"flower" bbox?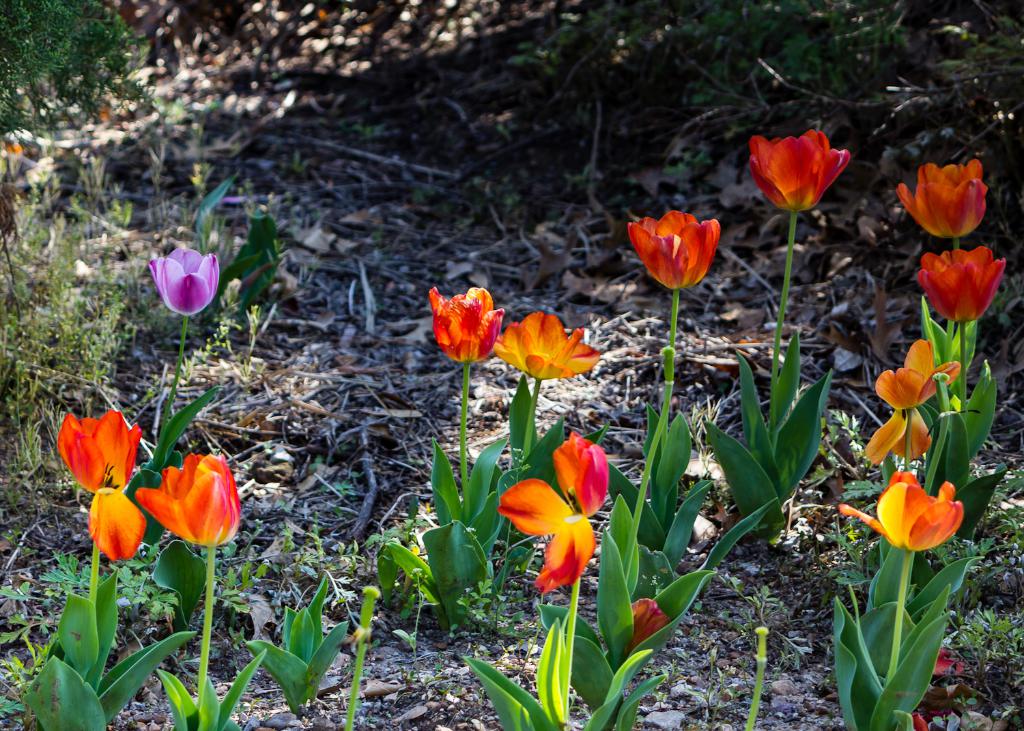
select_region(53, 407, 147, 565)
